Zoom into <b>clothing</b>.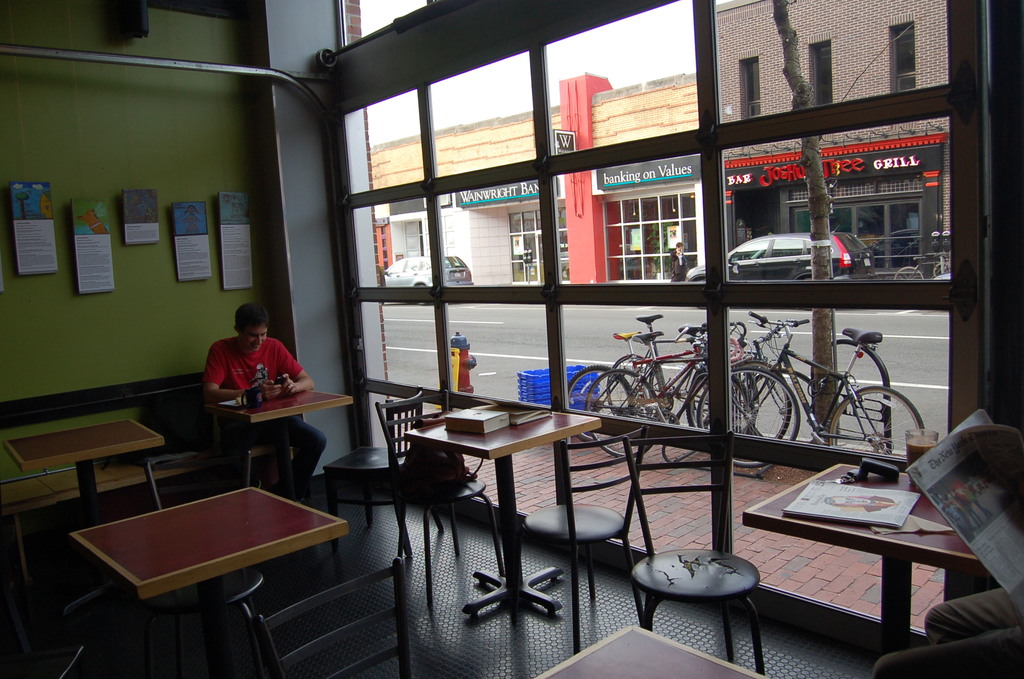
Zoom target: 201,336,328,502.
